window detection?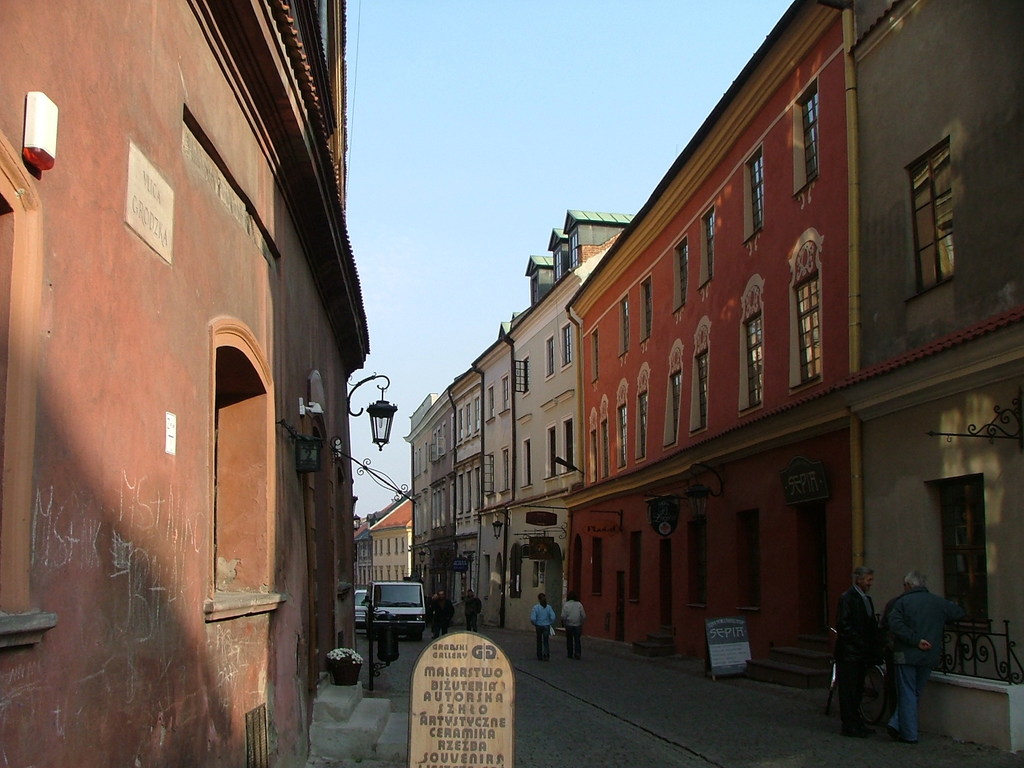
region(936, 478, 993, 629)
